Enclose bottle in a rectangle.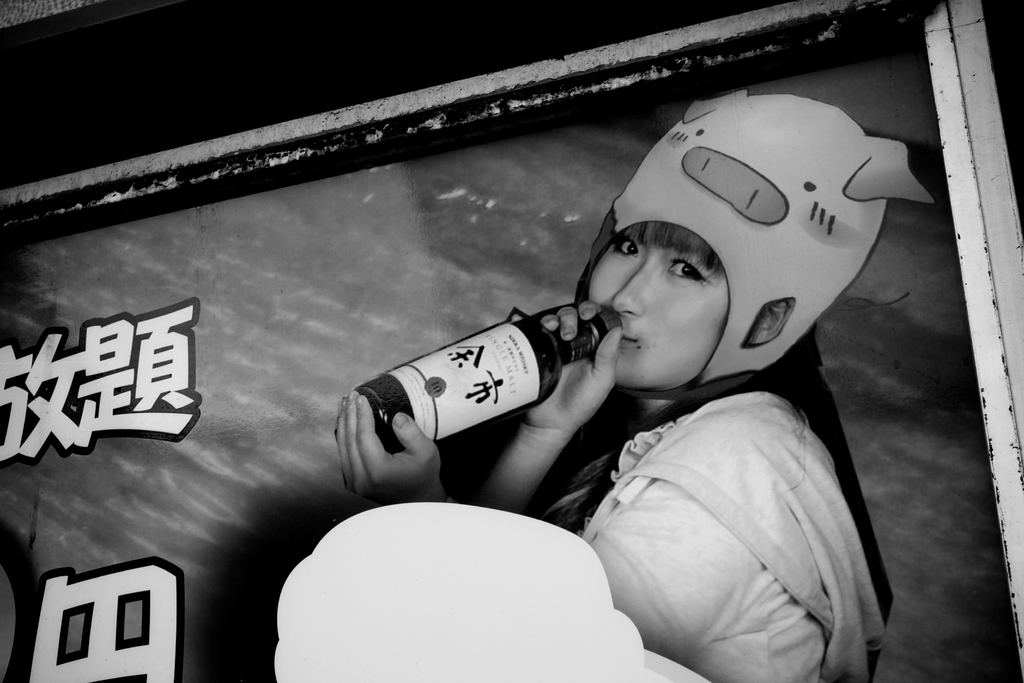
(left=336, top=219, right=653, bottom=470).
